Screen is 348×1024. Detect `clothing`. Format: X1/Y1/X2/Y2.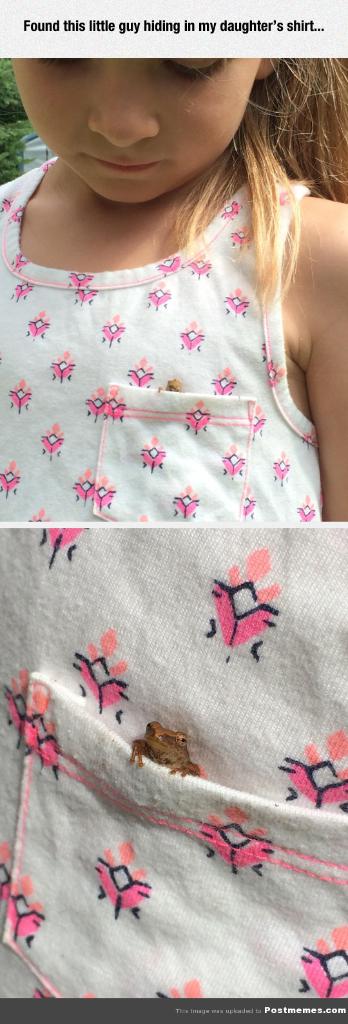
12/149/323/513.
